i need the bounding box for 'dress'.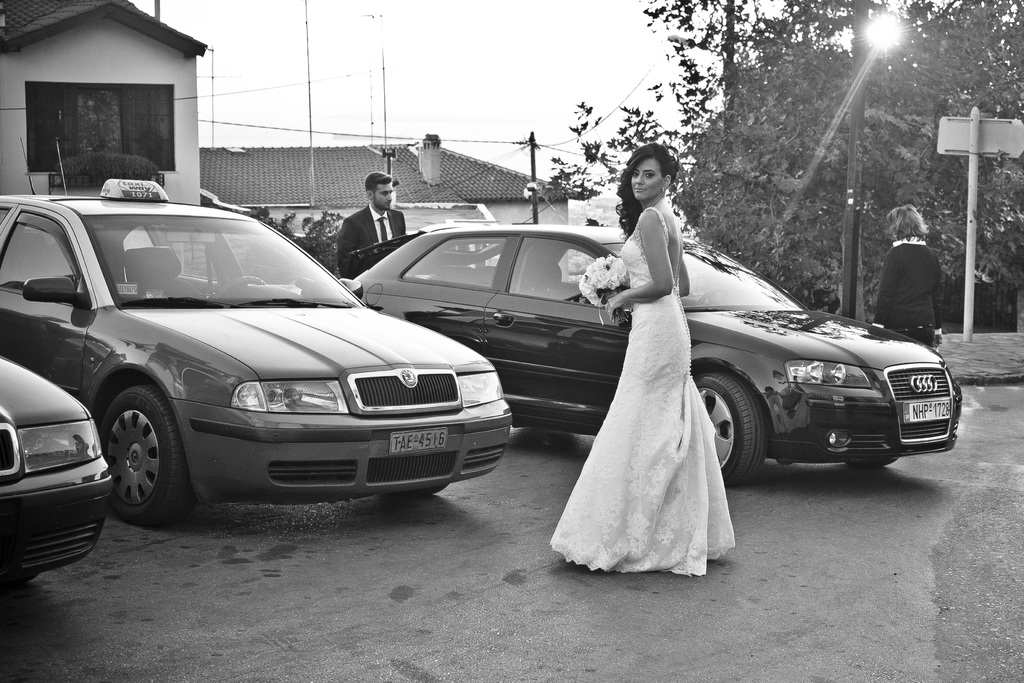
Here it is: pyautogui.locateOnScreen(547, 205, 739, 579).
